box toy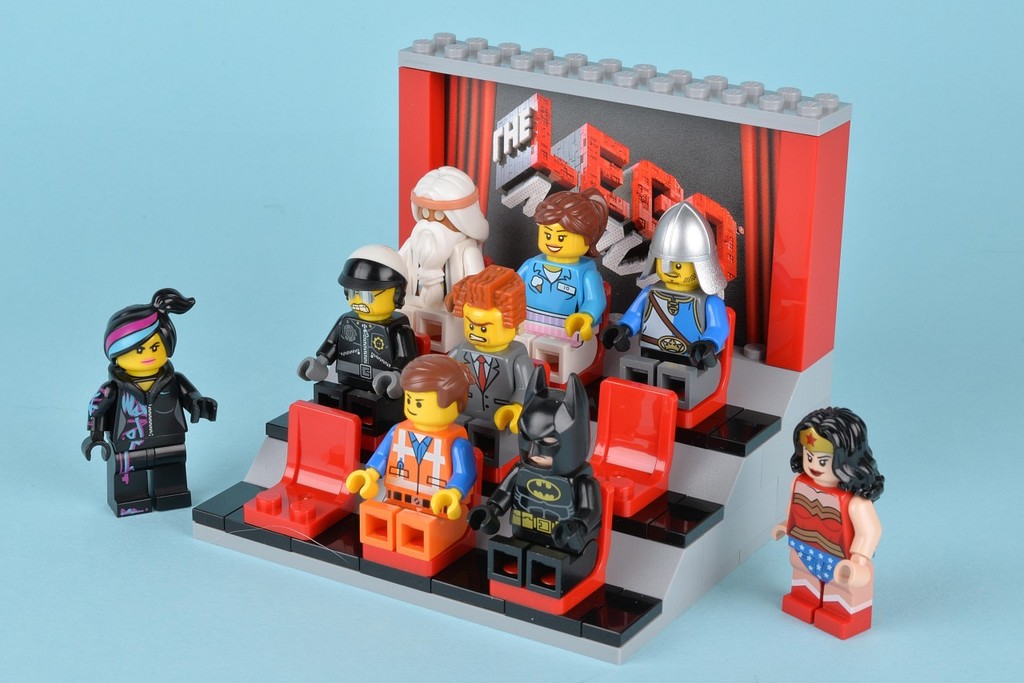
(x1=470, y1=362, x2=604, y2=600)
